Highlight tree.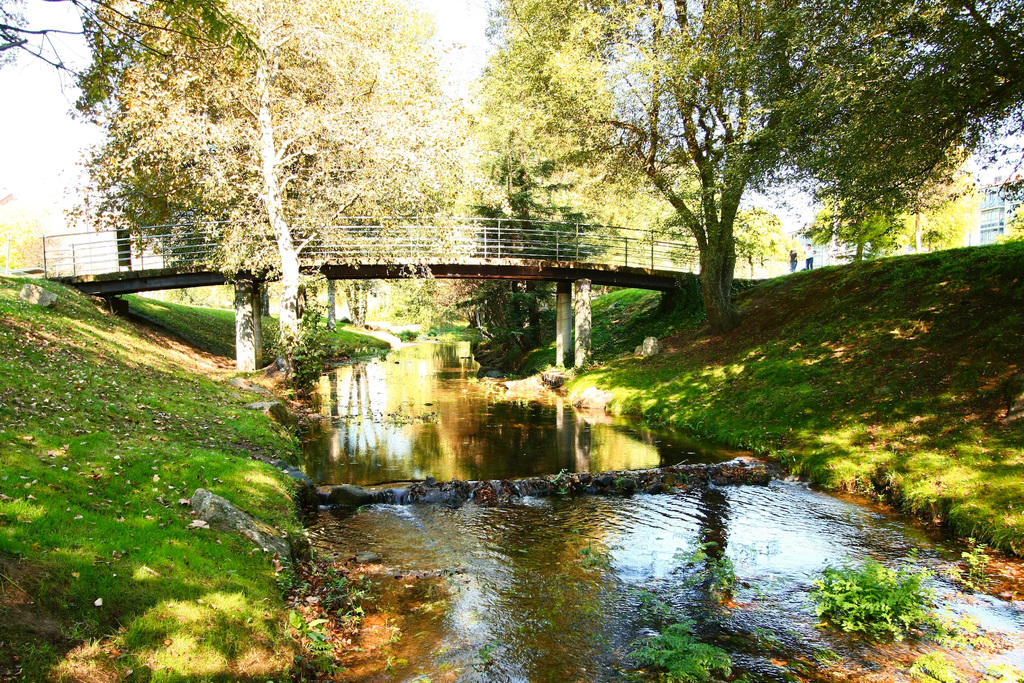
Highlighted region: bbox=[473, 0, 638, 334].
